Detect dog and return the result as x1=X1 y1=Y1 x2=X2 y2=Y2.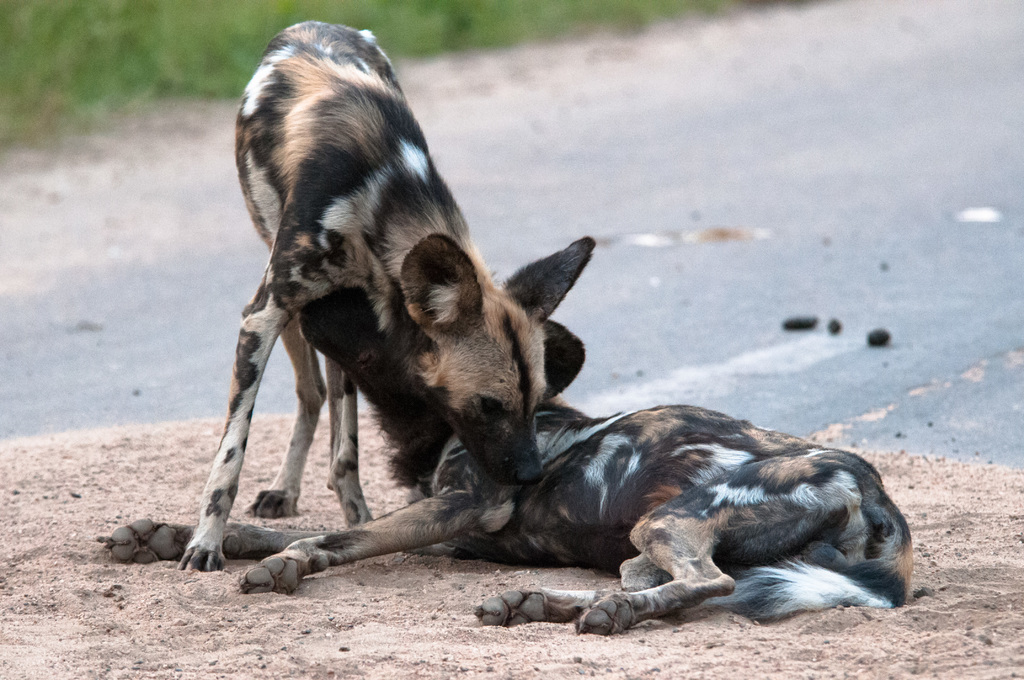
x1=175 y1=14 x2=595 y2=565.
